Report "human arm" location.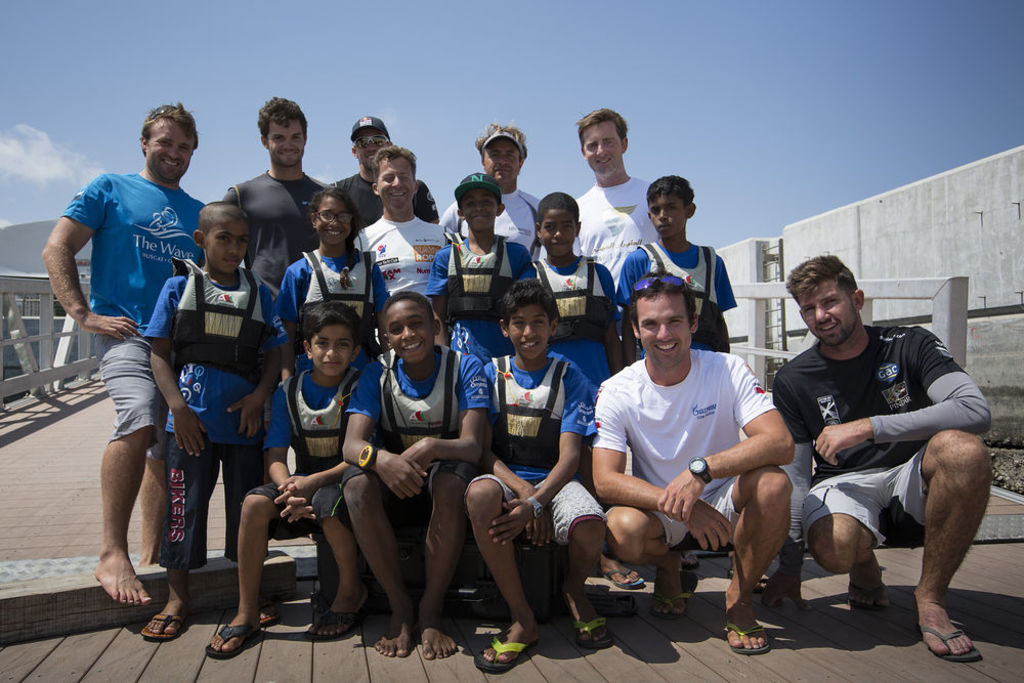
Report: rect(760, 357, 823, 608).
